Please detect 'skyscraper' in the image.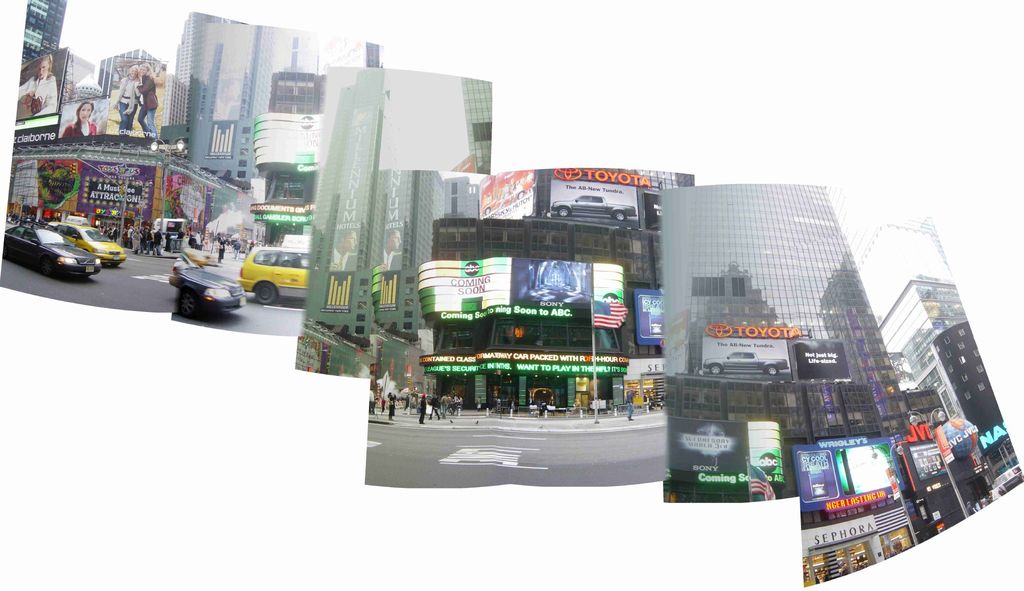
select_region(663, 179, 907, 590).
